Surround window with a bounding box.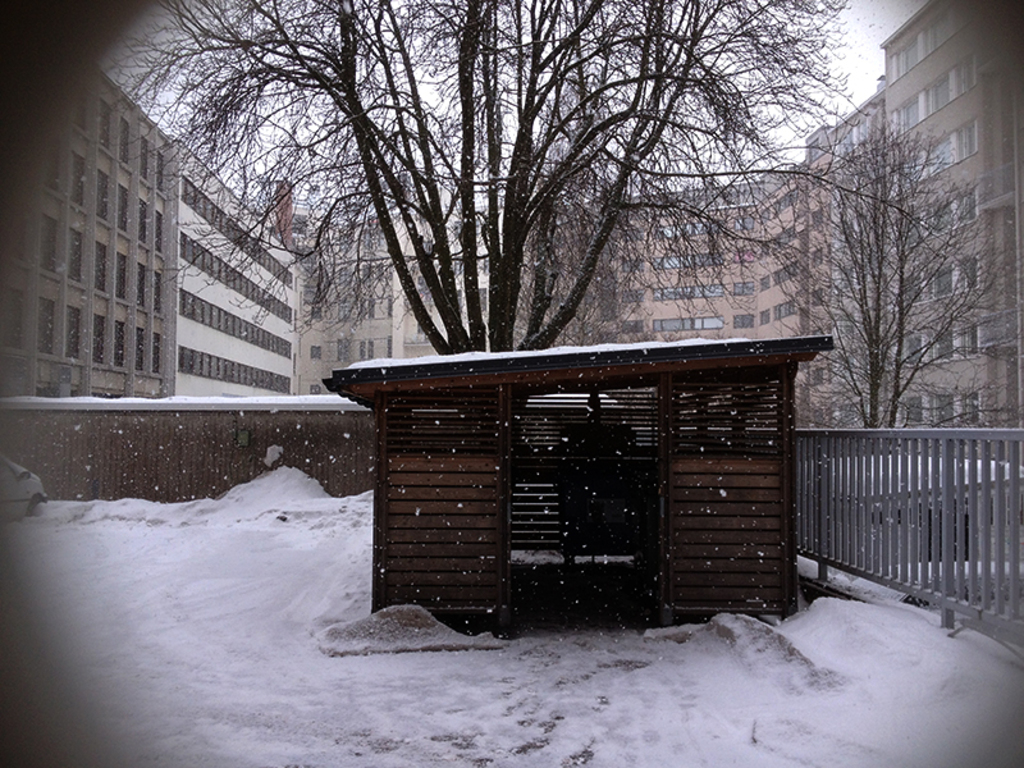
134:328:147:372.
